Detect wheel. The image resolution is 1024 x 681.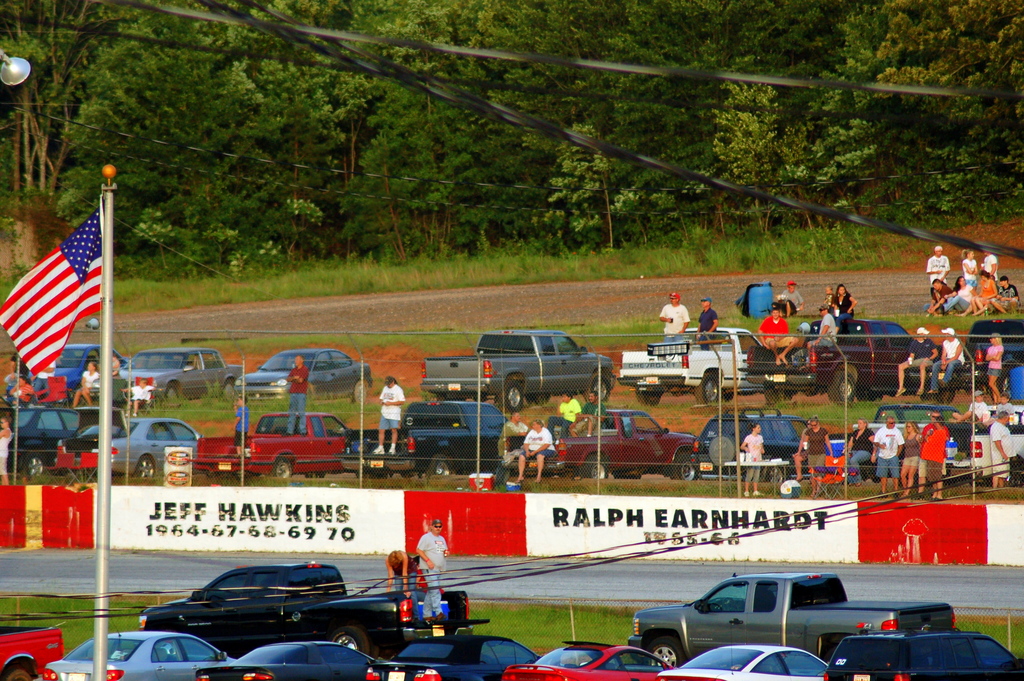
164,384,178,403.
